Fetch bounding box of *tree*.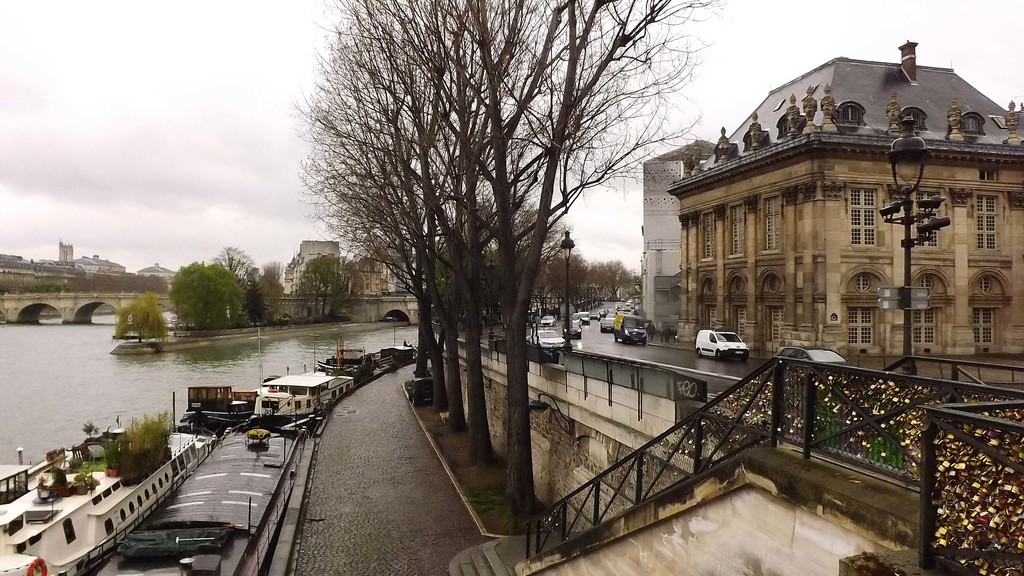
Bbox: select_region(122, 292, 163, 351).
